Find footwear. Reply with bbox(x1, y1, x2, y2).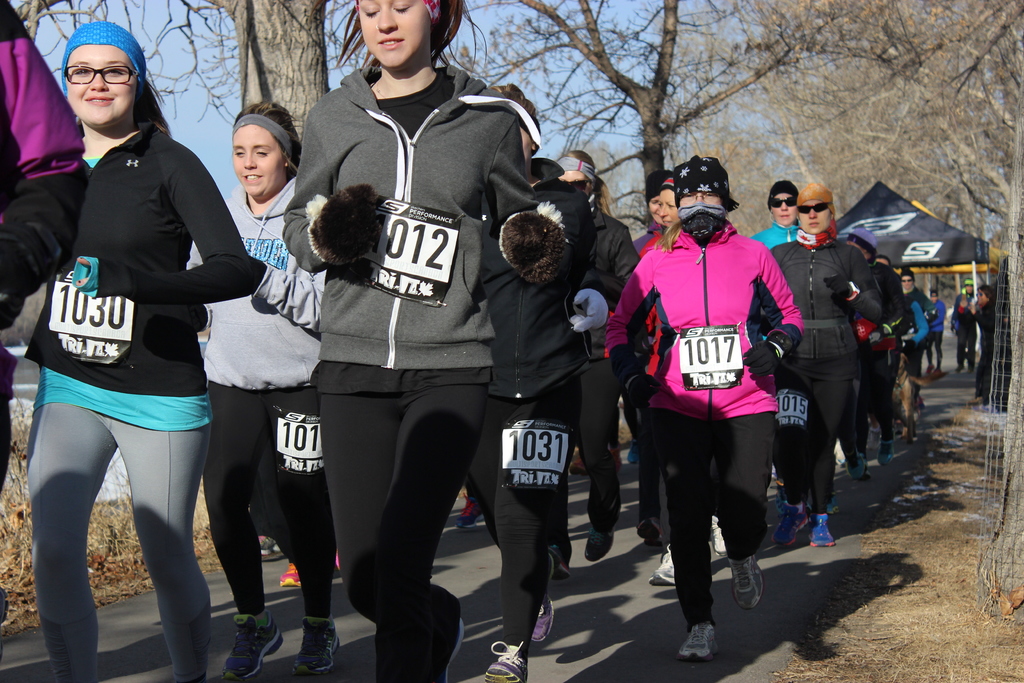
bbox(531, 592, 554, 641).
